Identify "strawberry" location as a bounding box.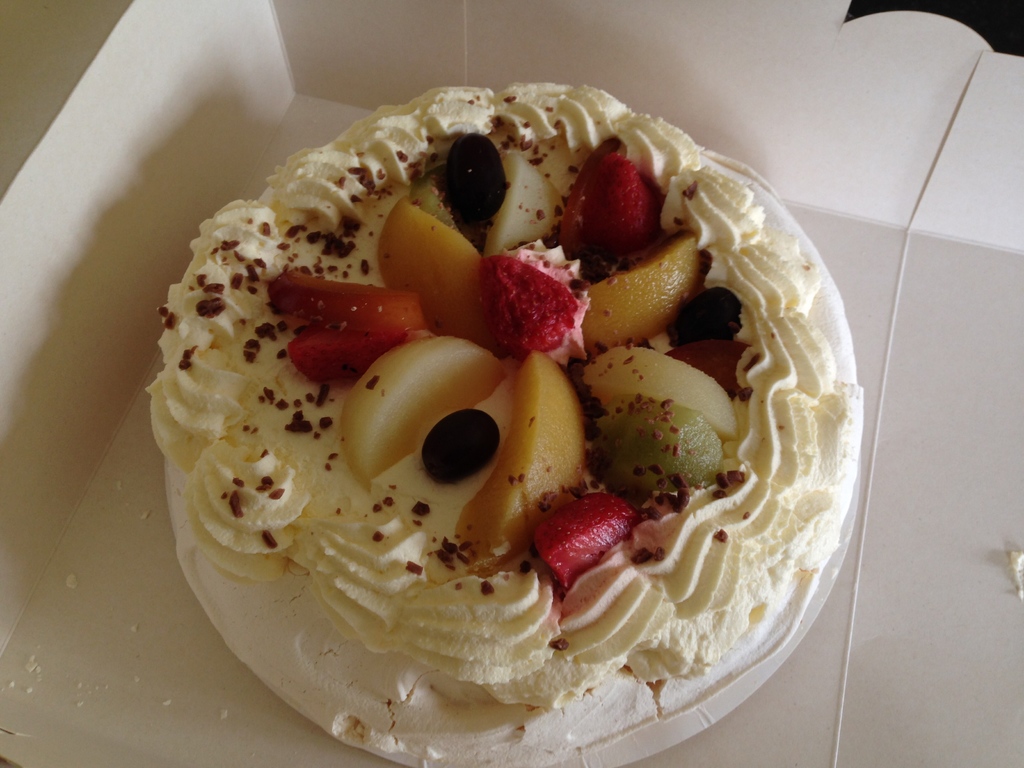
box(570, 138, 660, 239).
